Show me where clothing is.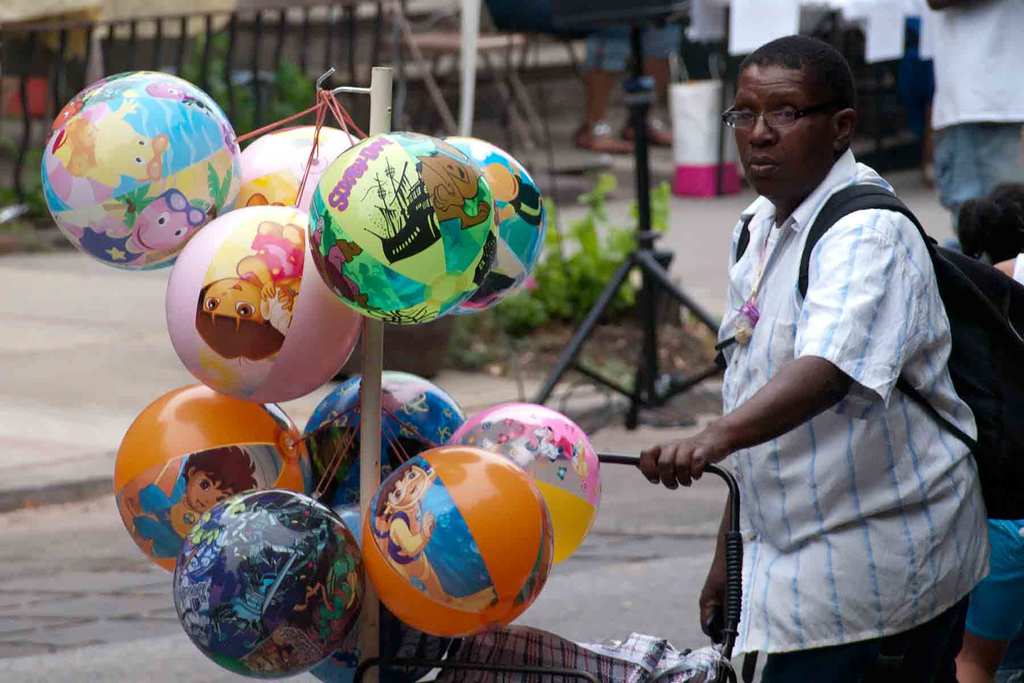
clothing is at rect(925, 0, 1023, 253).
